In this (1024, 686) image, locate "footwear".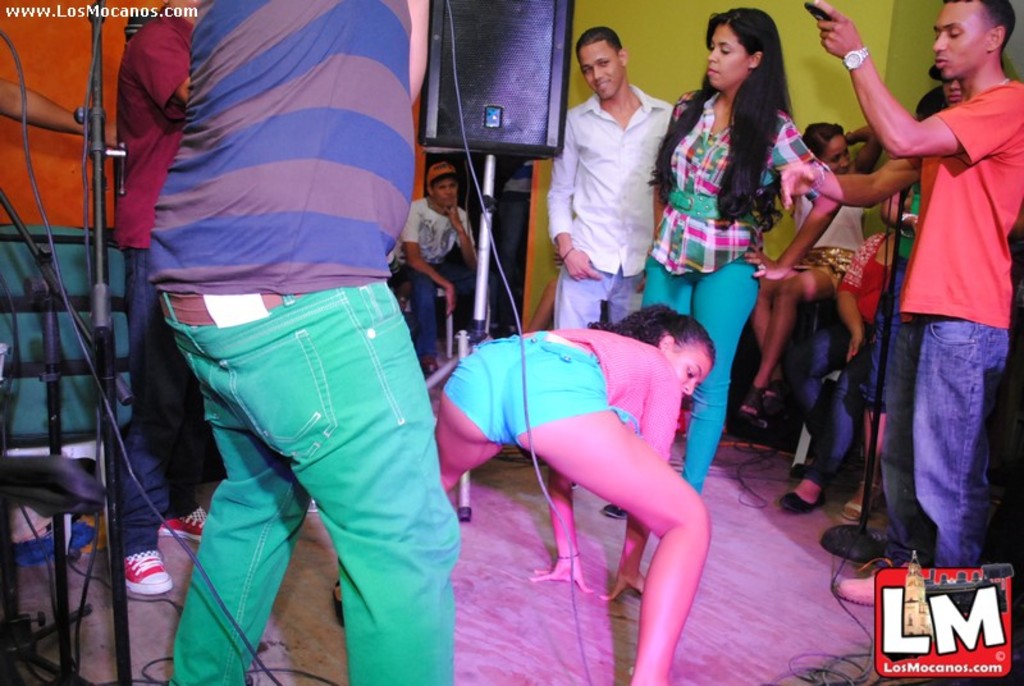
Bounding box: (left=115, top=541, right=172, bottom=595).
